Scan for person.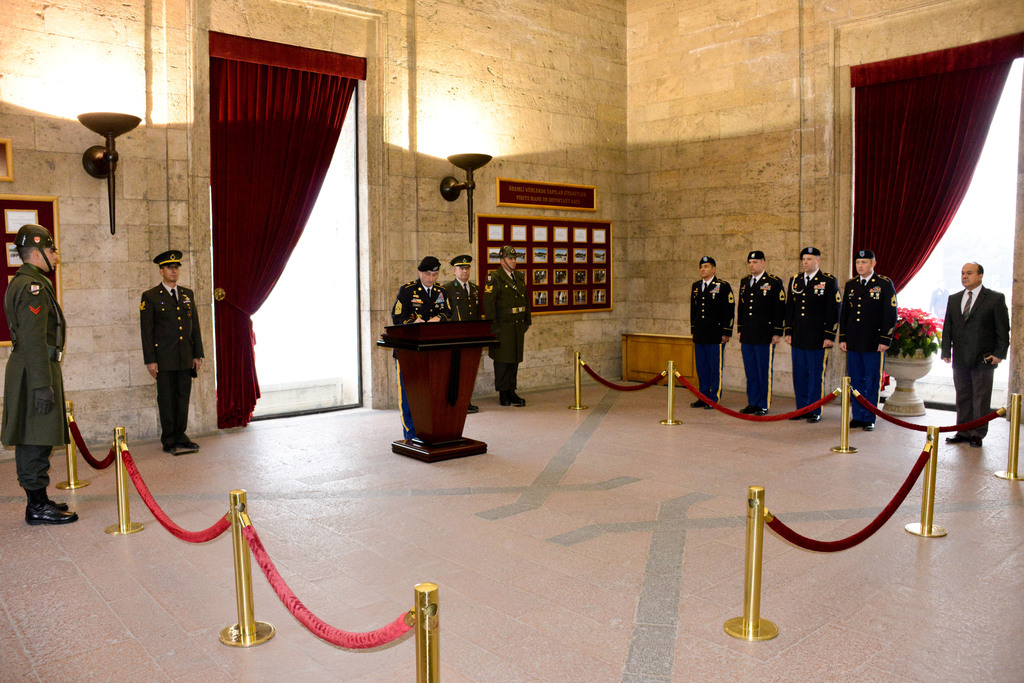
Scan result: 1, 246, 79, 526.
